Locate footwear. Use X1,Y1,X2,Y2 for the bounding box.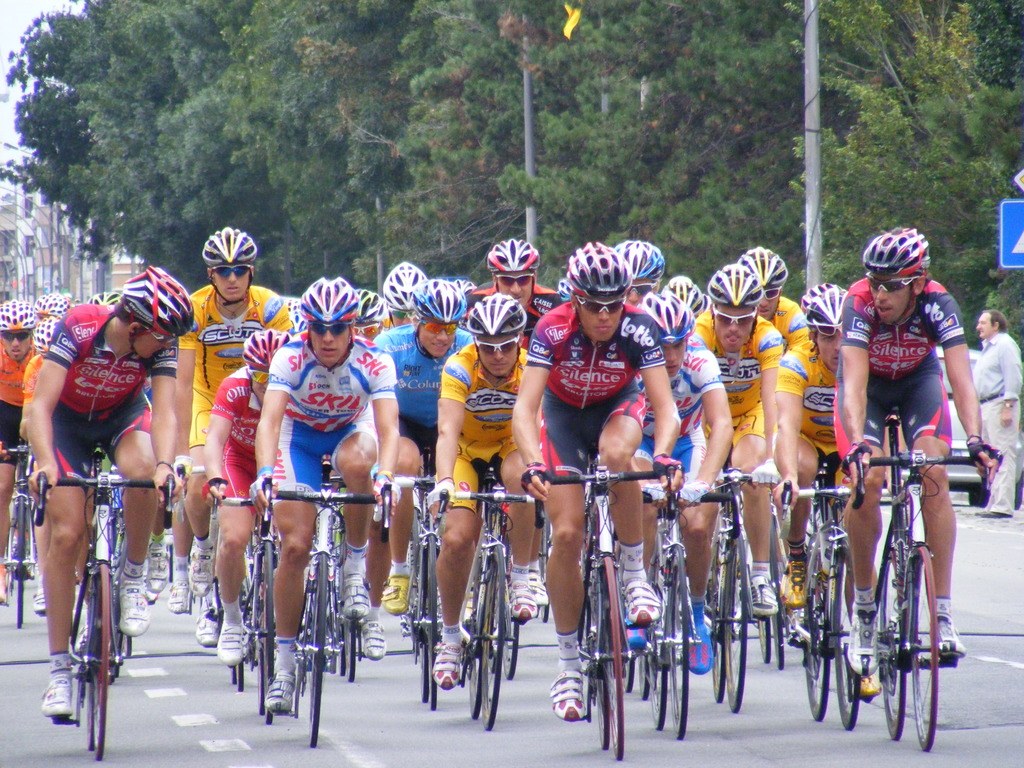
215,625,255,672.
